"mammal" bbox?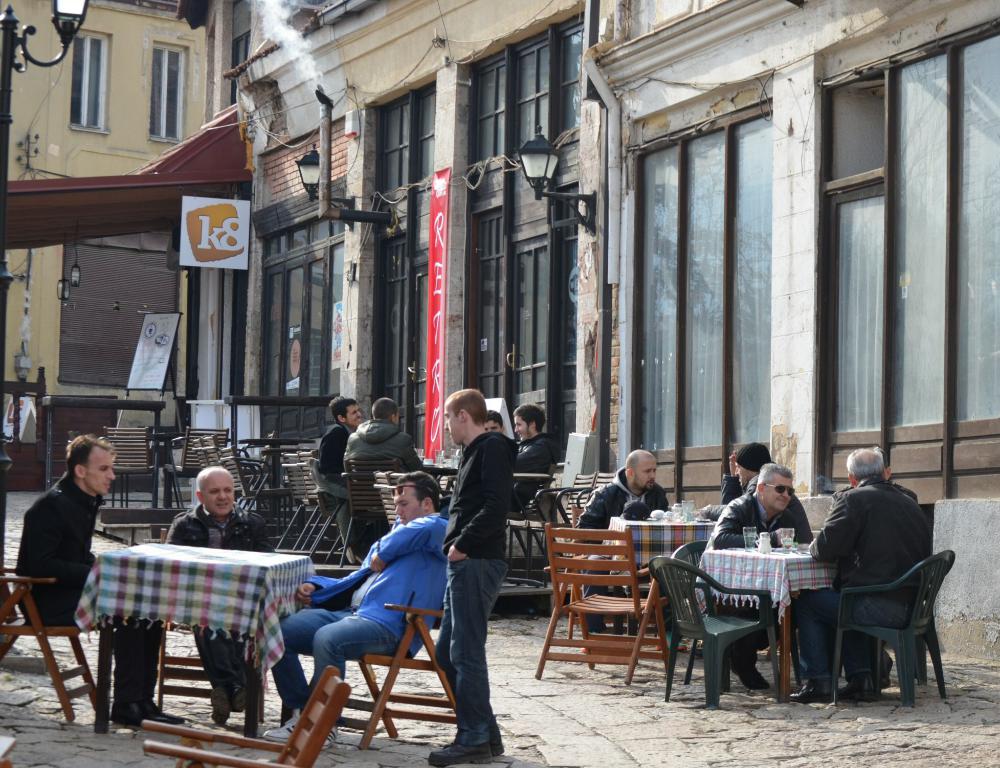
box(164, 463, 283, 722)
